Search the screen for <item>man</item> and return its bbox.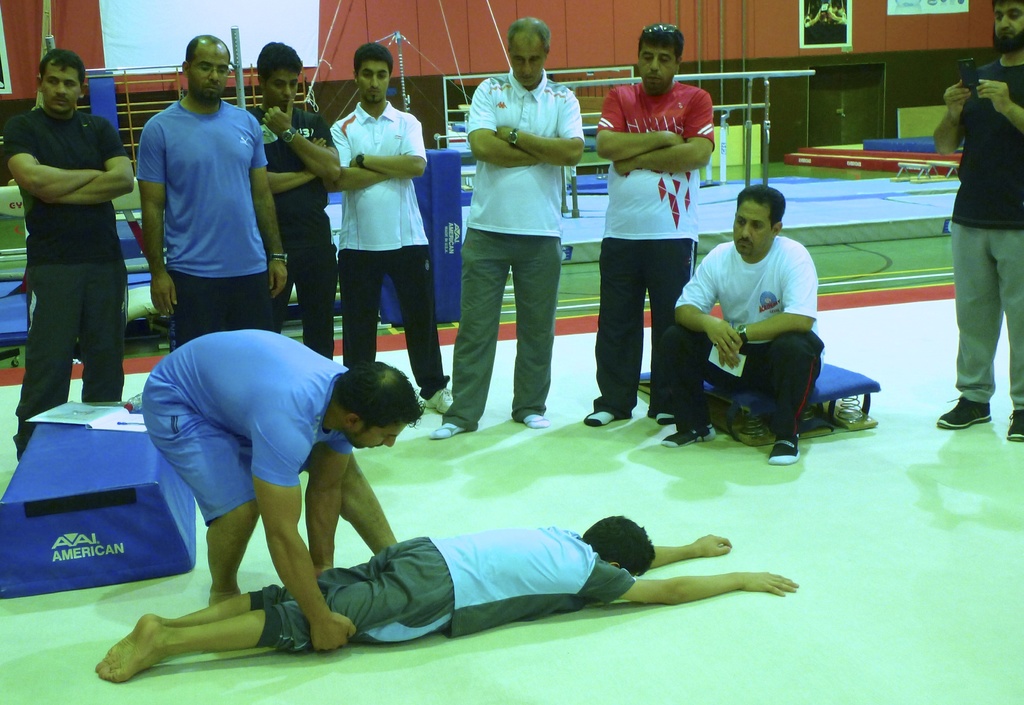
Found: 327 45 458 413.
